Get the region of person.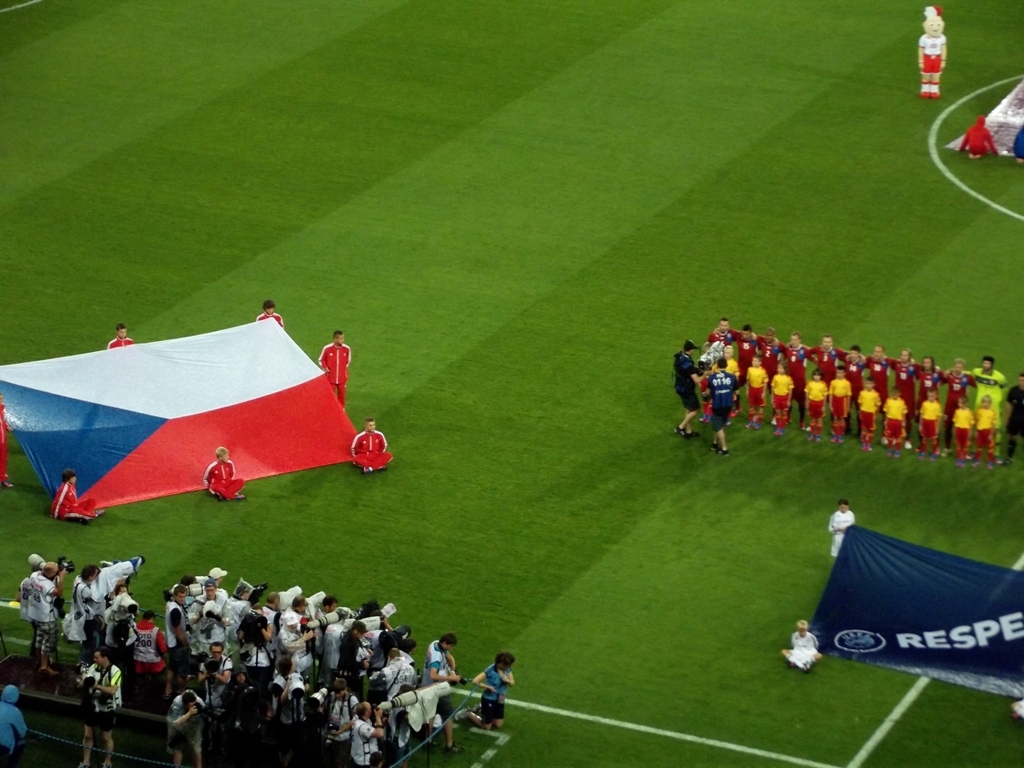
pyautogui.locateOnScreen(79, 656, 116, 762).
